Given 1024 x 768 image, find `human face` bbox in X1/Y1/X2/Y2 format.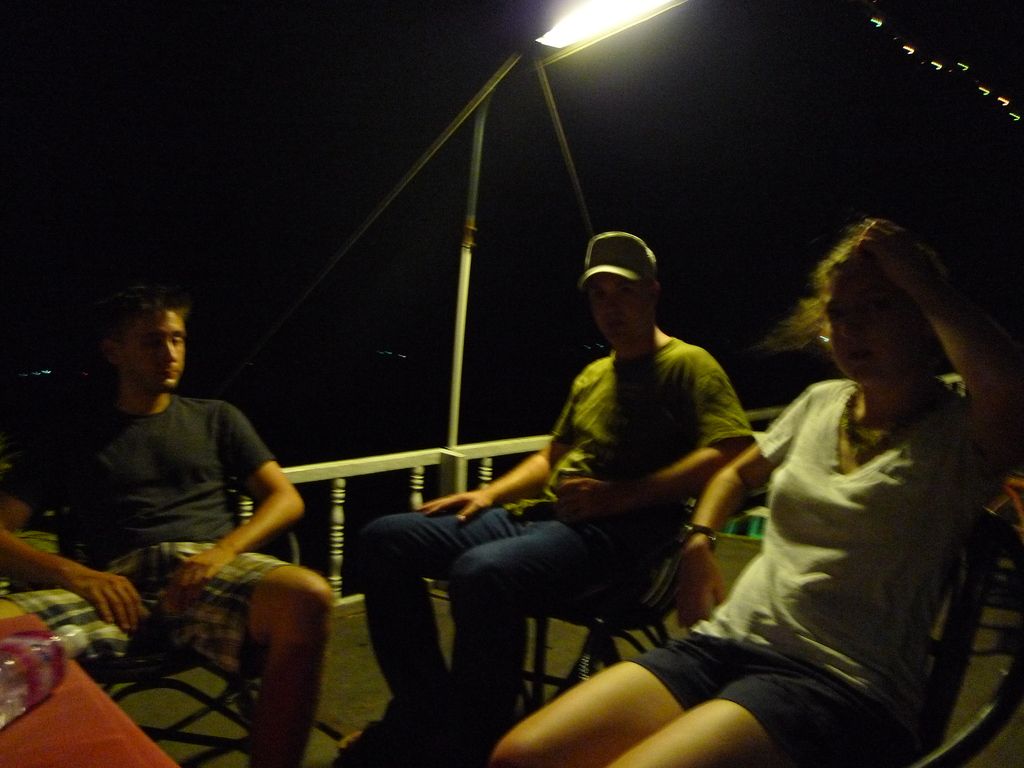
820/275/904/387.
